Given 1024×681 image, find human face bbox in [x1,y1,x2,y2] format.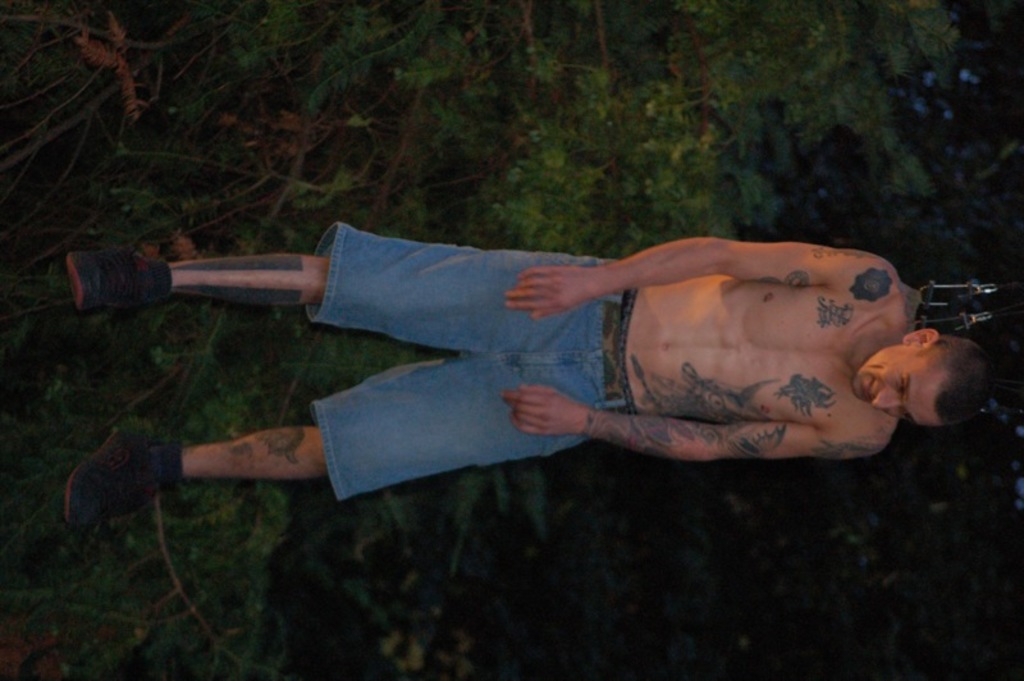
[847,343,943,428].
